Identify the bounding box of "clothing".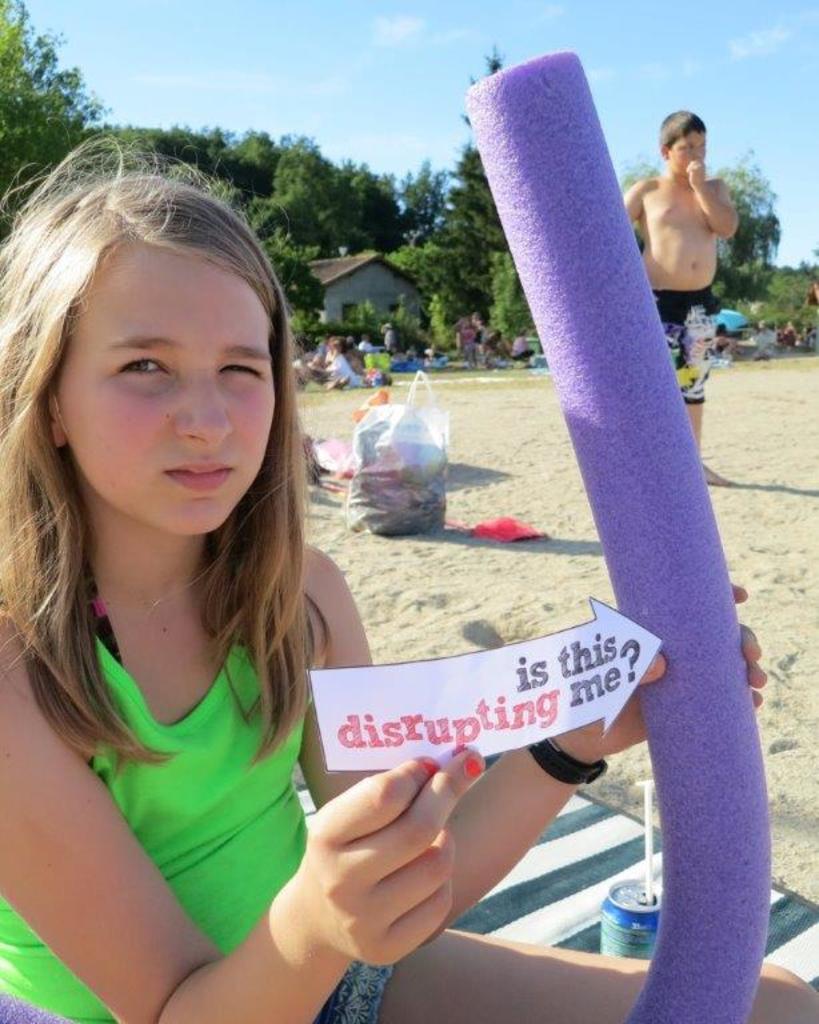
(left=642, top=283, right=714, bottom=405).
